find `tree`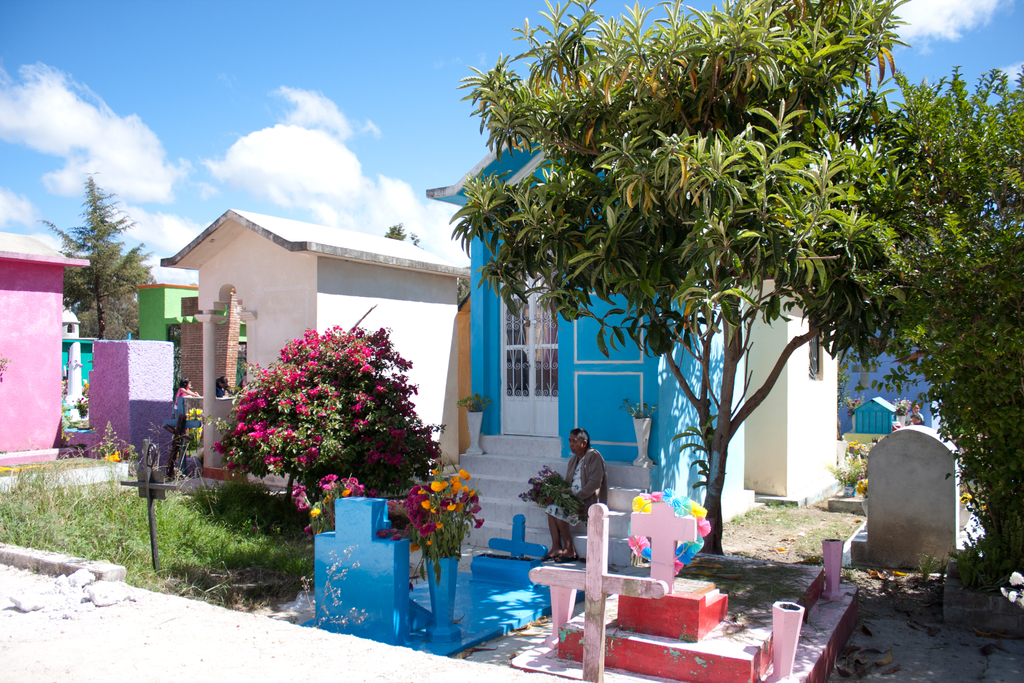
region(236, 320, 419, 521)
